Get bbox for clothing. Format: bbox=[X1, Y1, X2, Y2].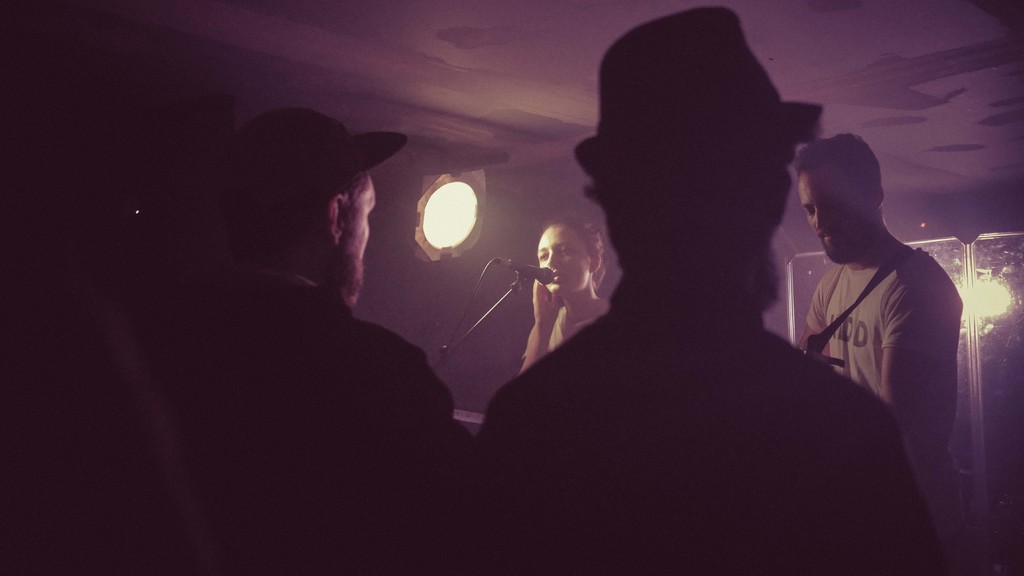
bbox=[115, 284, 461, 575].
